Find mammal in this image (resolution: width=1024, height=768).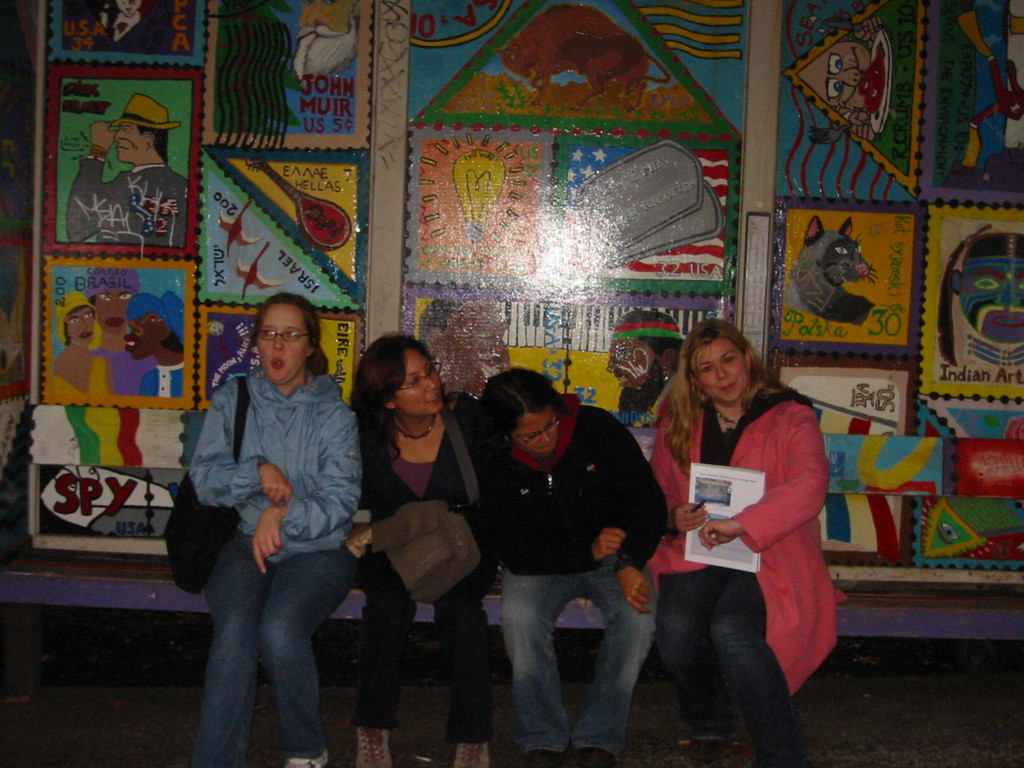
box=[123, 294, 184, 395].
